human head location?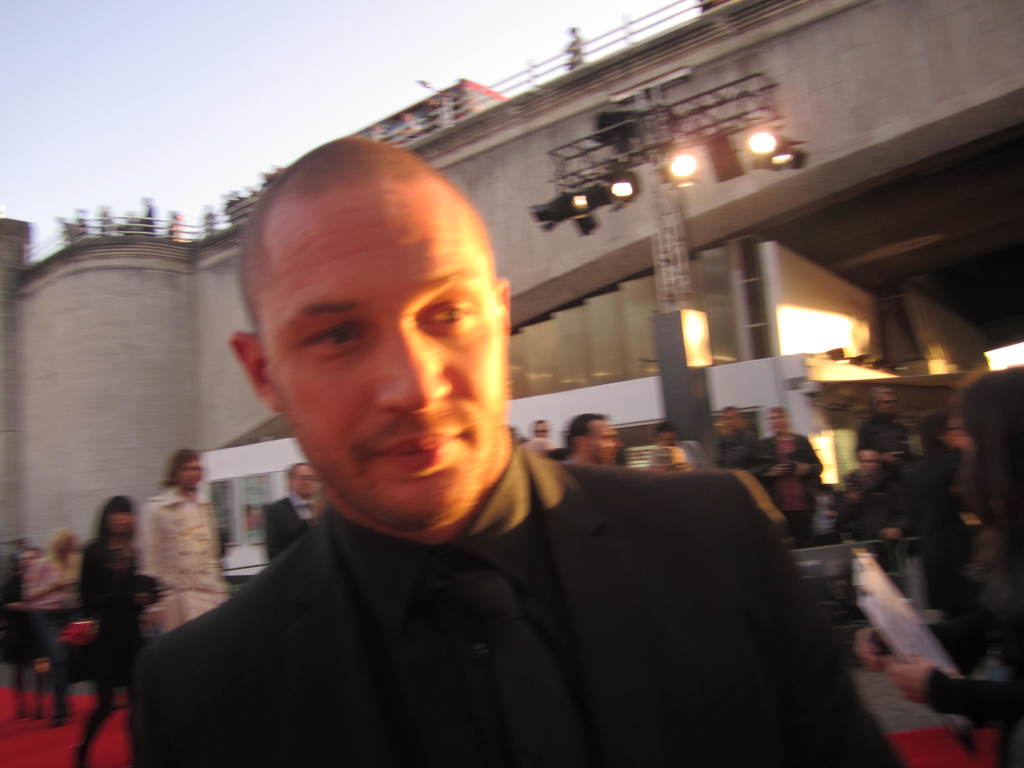
x1=281, y1=467, x2=324, y2=502
